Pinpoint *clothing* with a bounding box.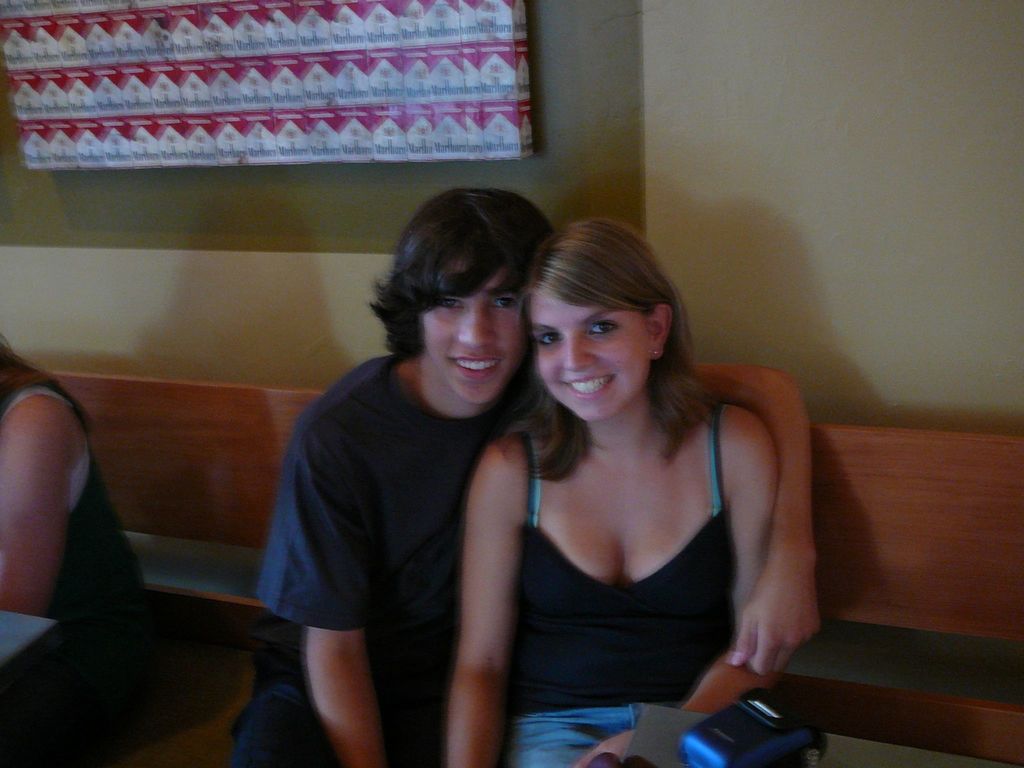
box(0, 381, 143, 659).
